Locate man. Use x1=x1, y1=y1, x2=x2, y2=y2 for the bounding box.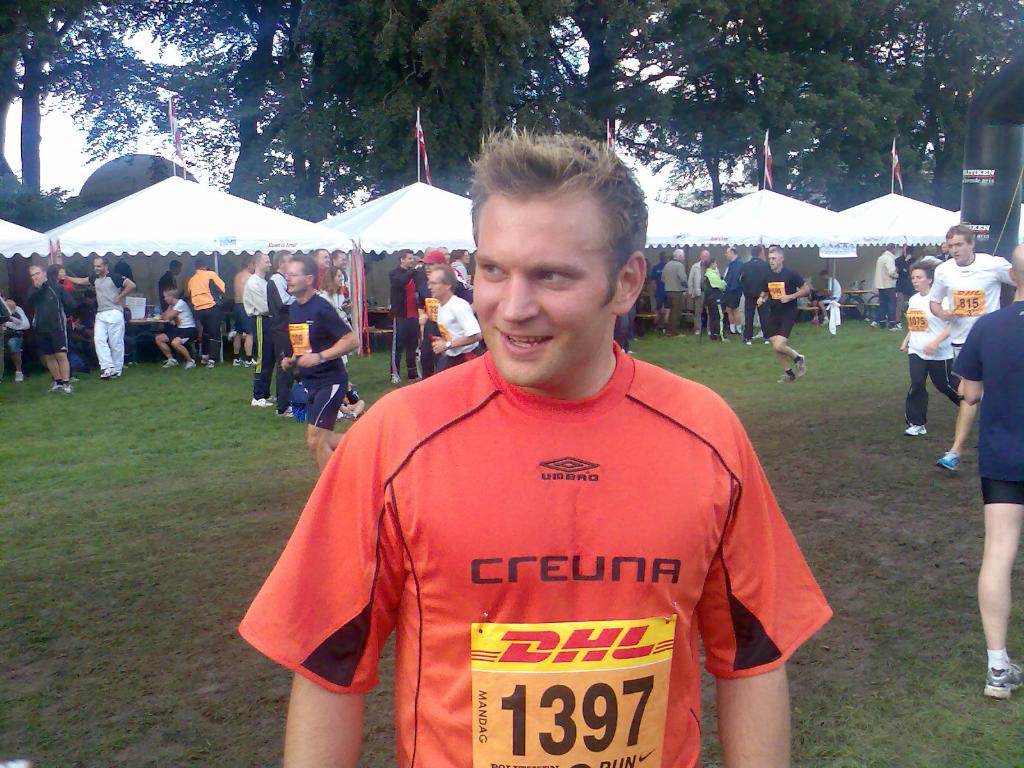
x1=154, y1=285, x2=208, y2=373.
